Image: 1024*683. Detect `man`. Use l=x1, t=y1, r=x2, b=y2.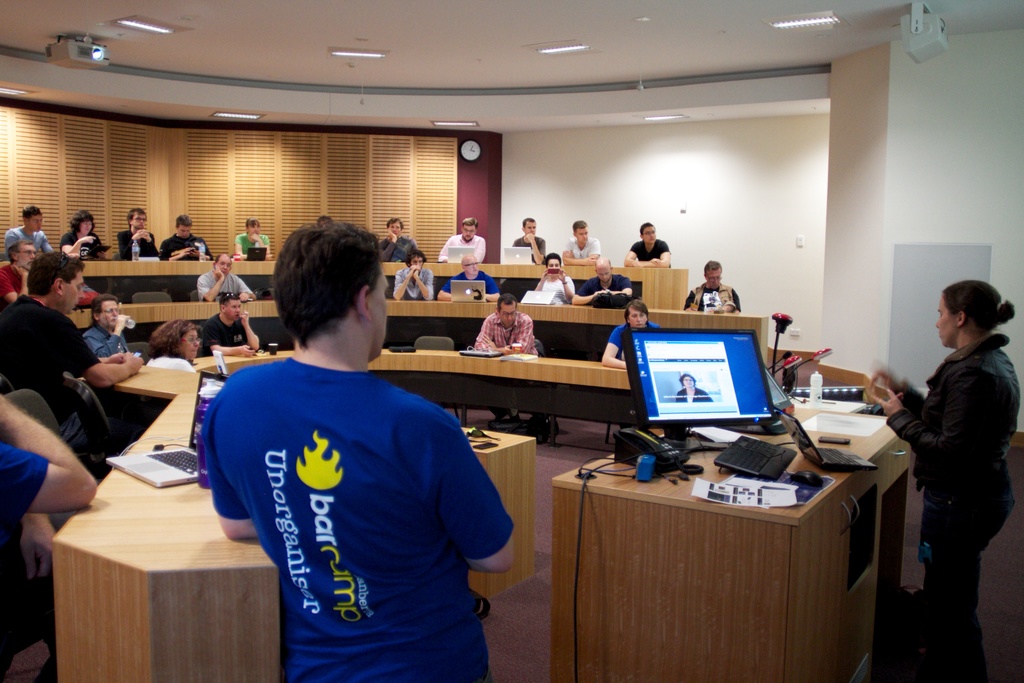
l=514, t=215, r=548, b=265.
